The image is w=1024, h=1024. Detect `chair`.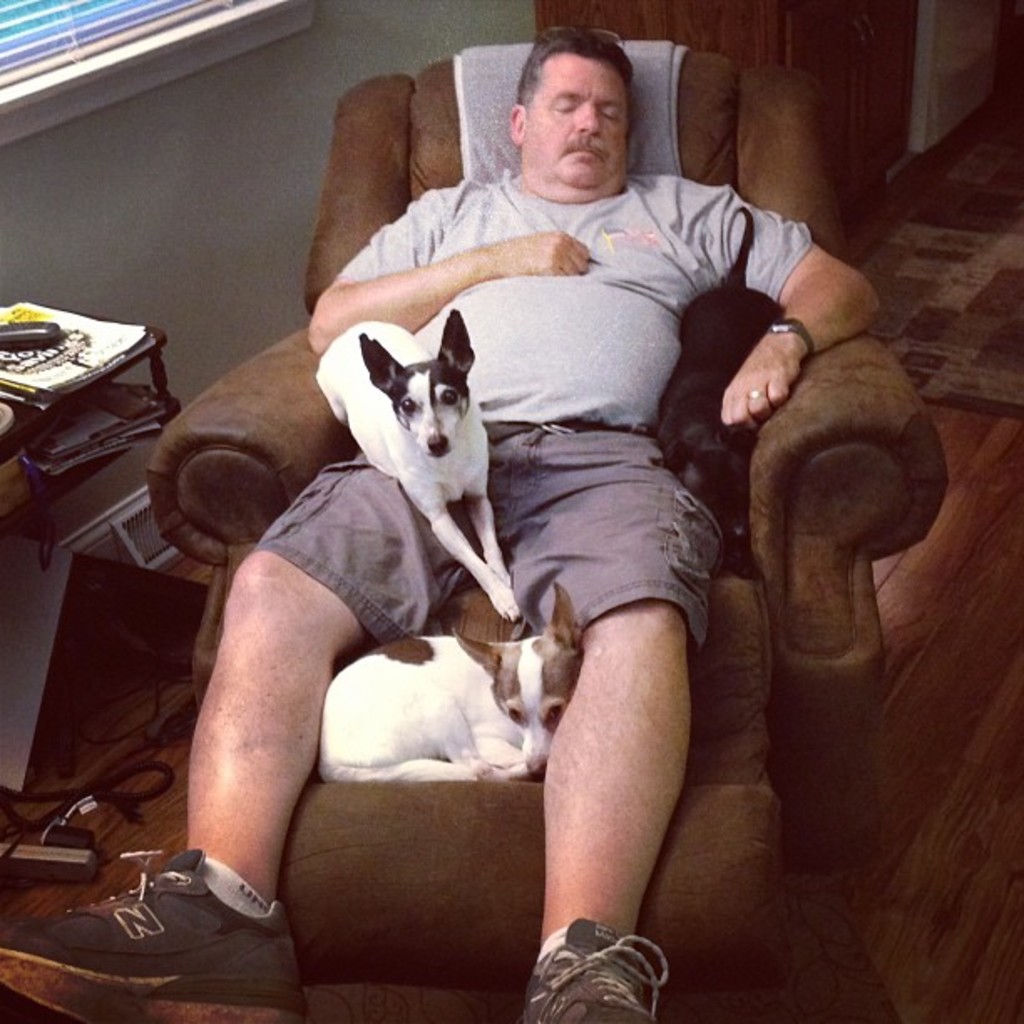
Detection: left=152, top=33, right=949, bottom=1022.
